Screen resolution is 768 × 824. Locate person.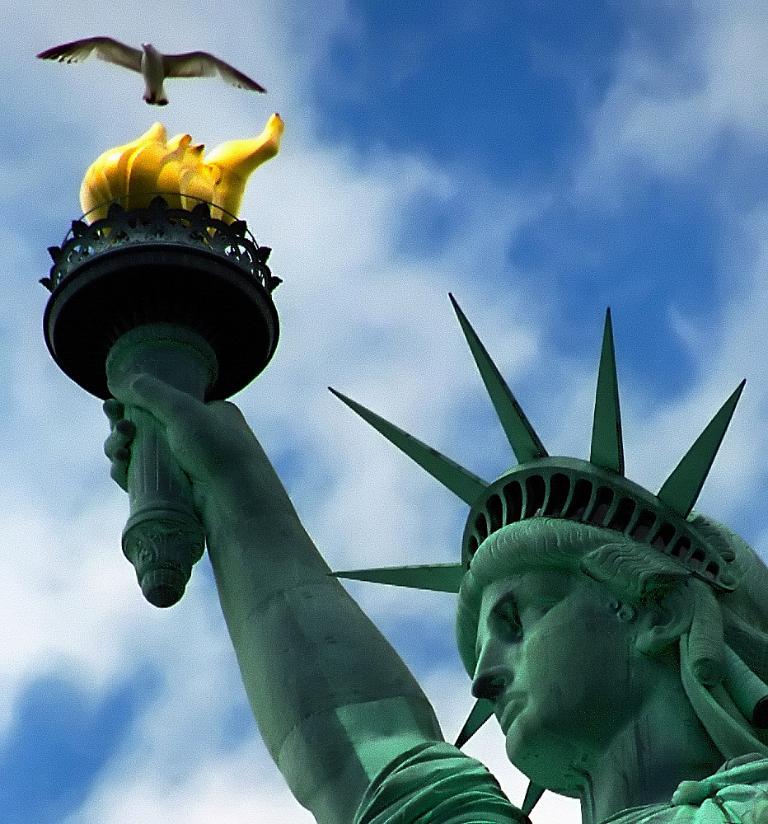
detection(97, 288, 767, 823).
